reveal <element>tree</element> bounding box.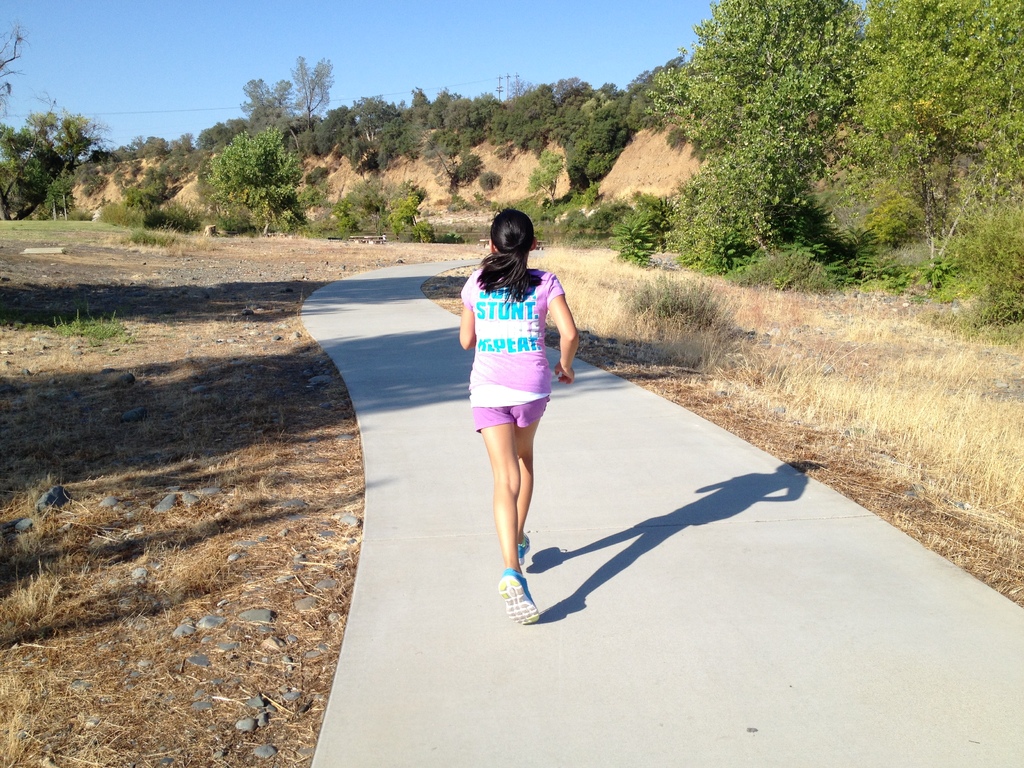
Revealed: bbox=(671, 132, 830, 272).
